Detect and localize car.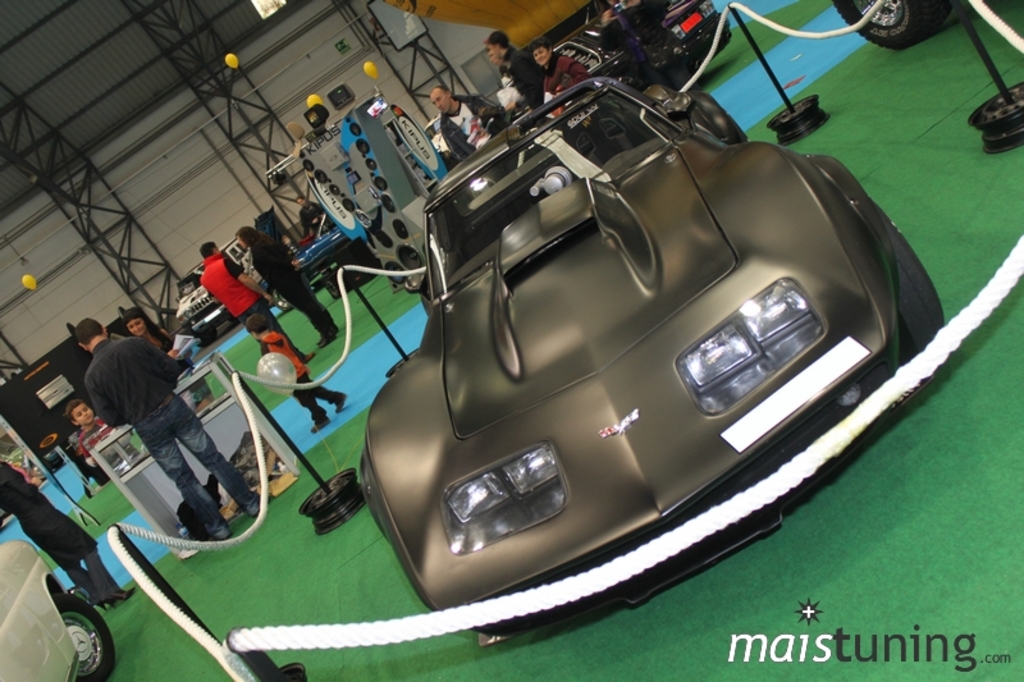
Localized at detection(550, 0, 735, 78).
